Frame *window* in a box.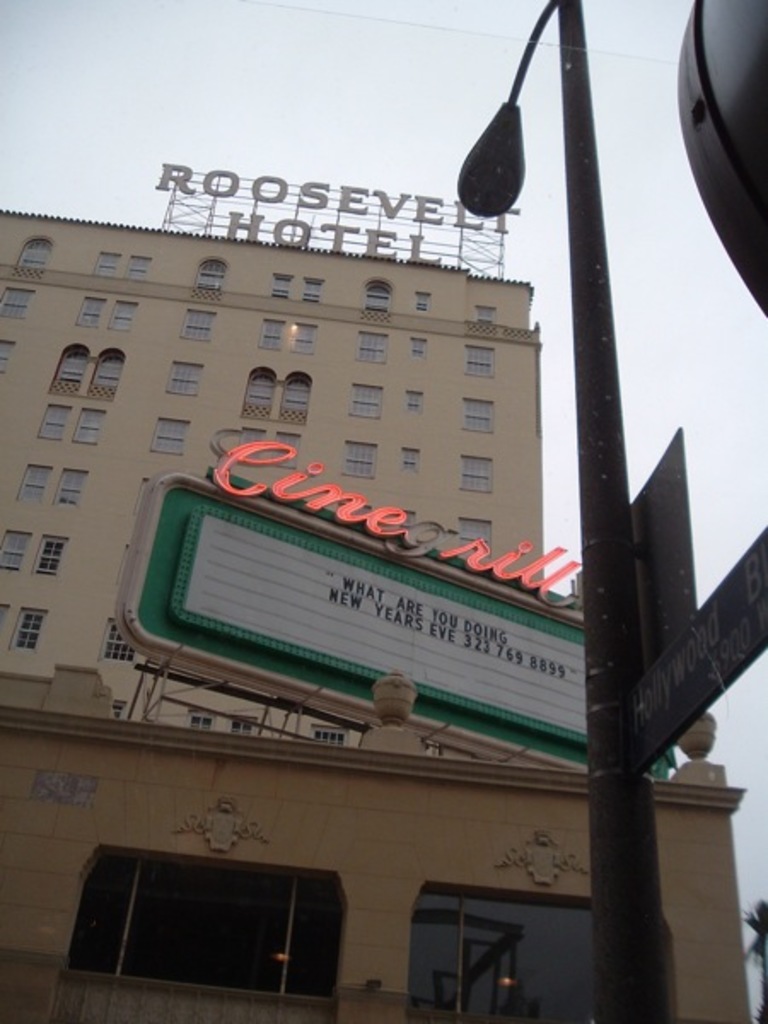
bbox=(53, 343, 80, 398).
